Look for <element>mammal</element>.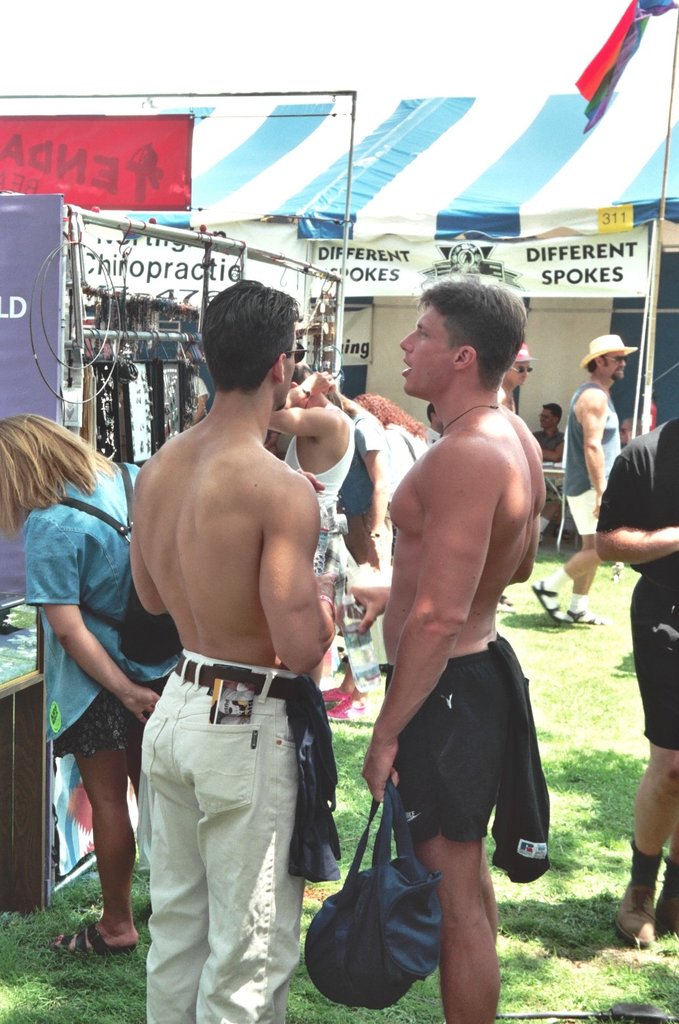
Found: [x1=351, y1=391, x2=428, y2=487].
